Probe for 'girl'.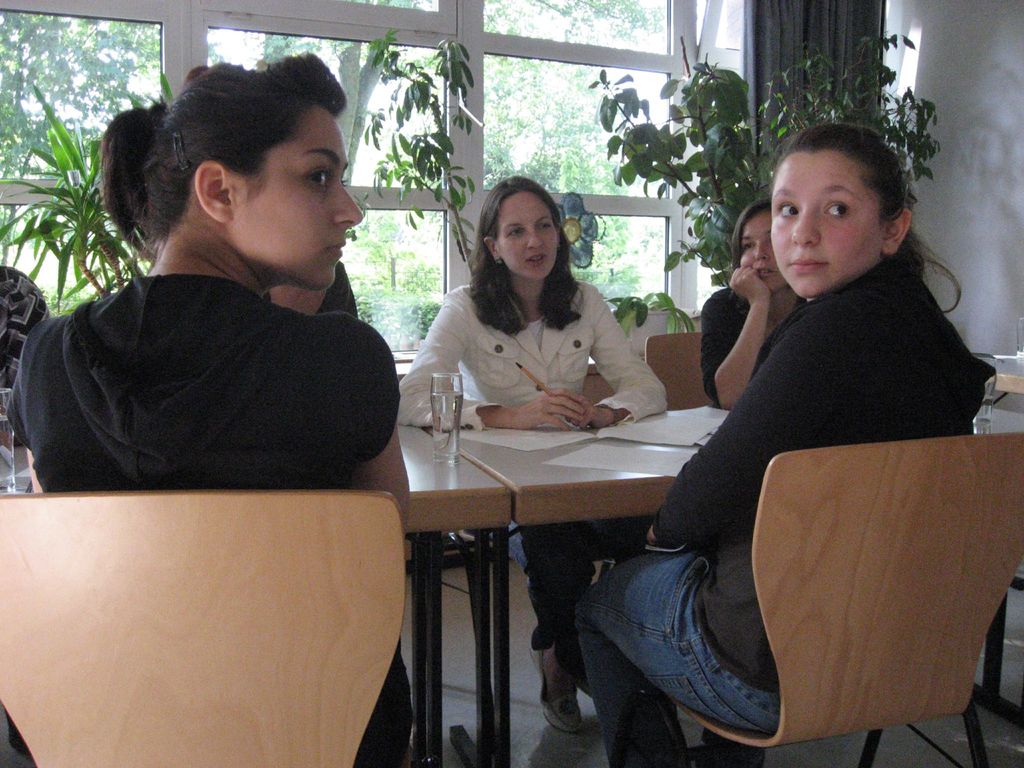
Probe result: (4,49,410,767).
